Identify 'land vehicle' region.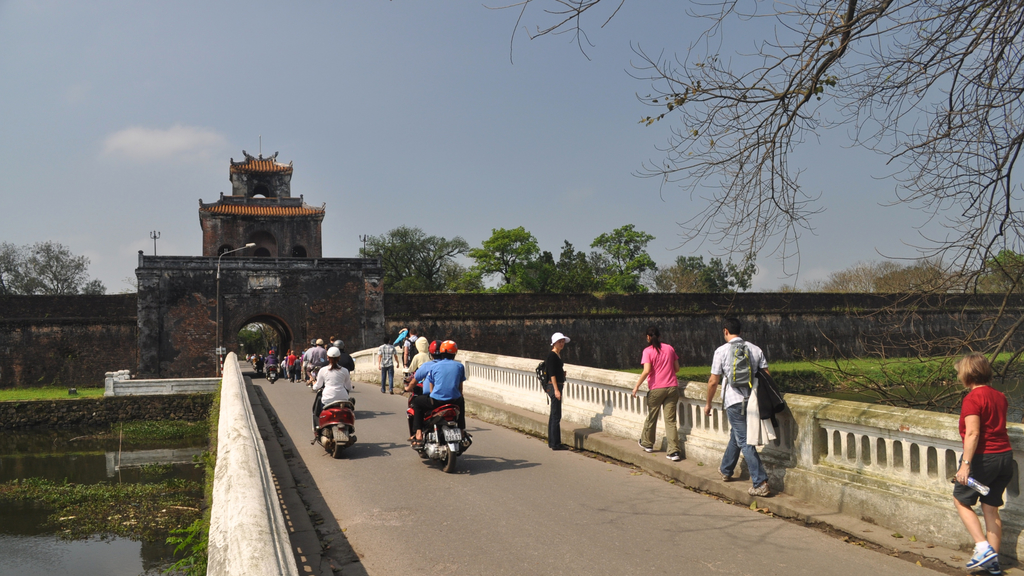
Region: crop(402, 380, 468, 475).
